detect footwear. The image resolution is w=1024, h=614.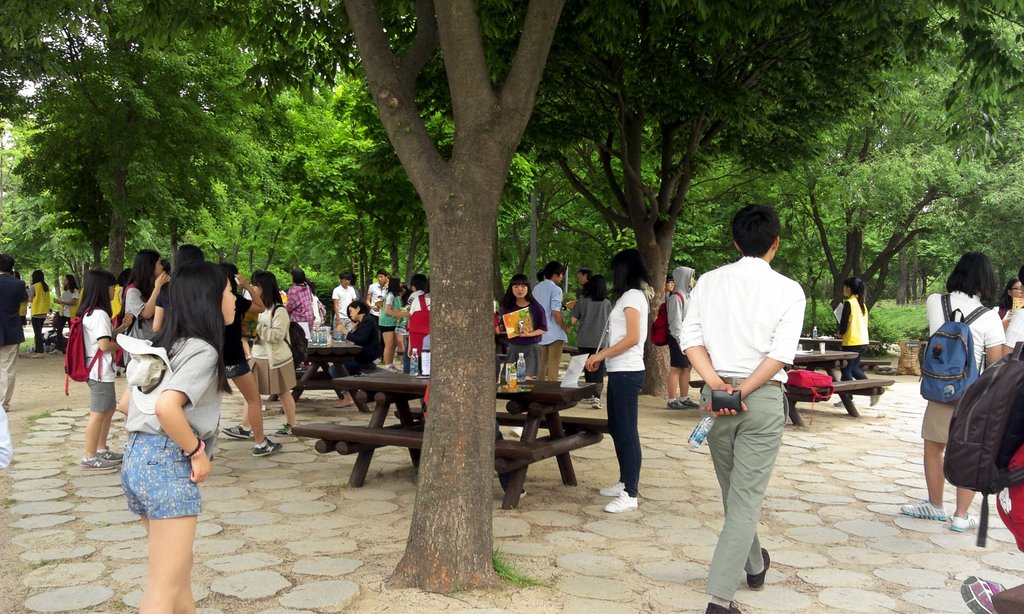
Rect(98, 448, 124, 462).
